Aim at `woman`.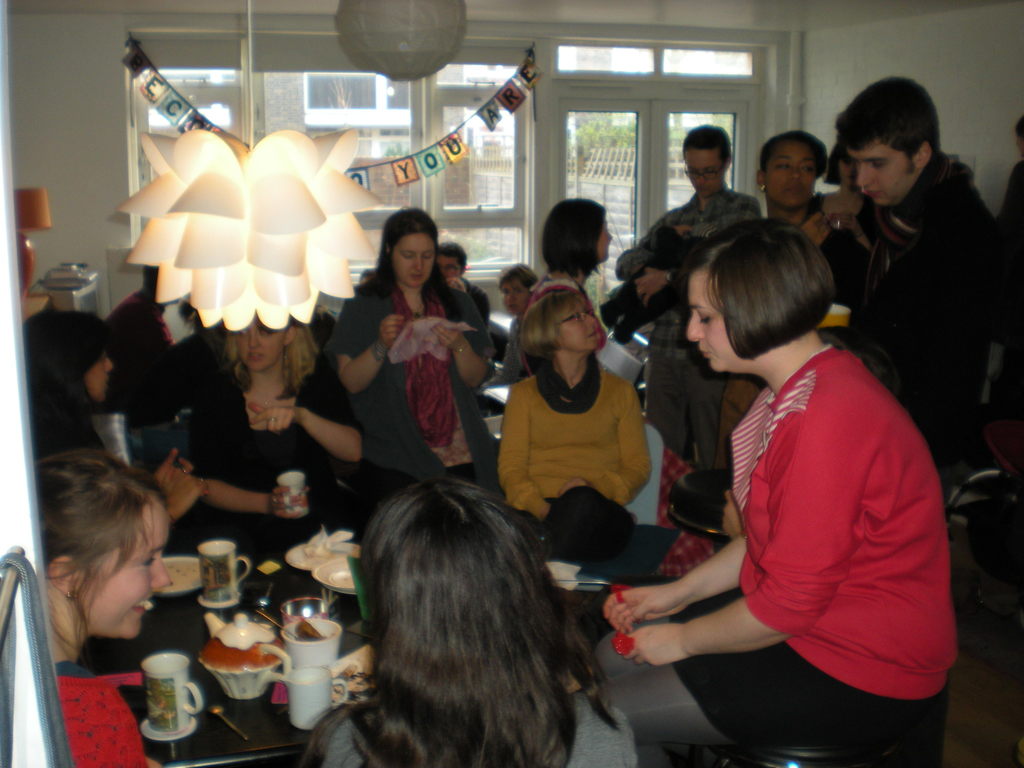
Aimed at region(332, 205, 513, 502).
